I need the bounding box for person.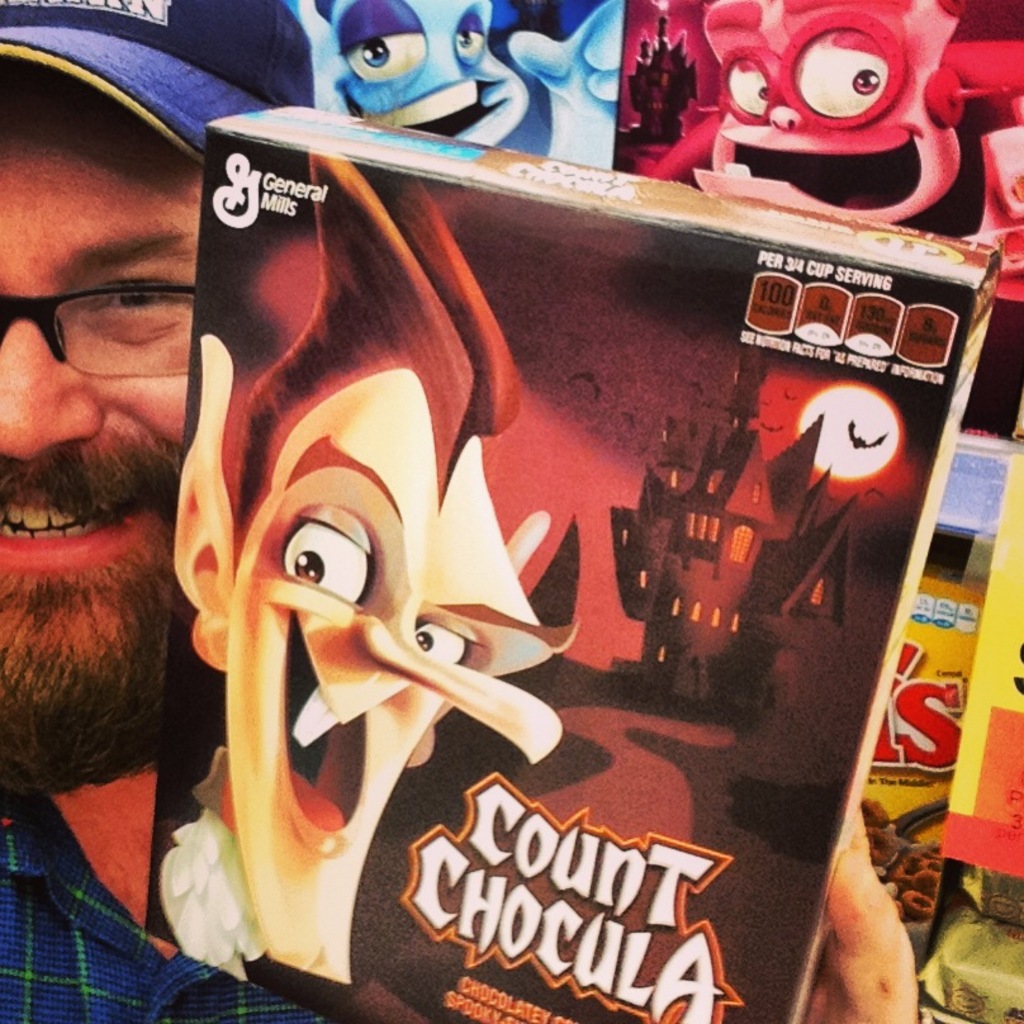
Here it is: <bbox>0, 0, 921, 1023</bbox>.
